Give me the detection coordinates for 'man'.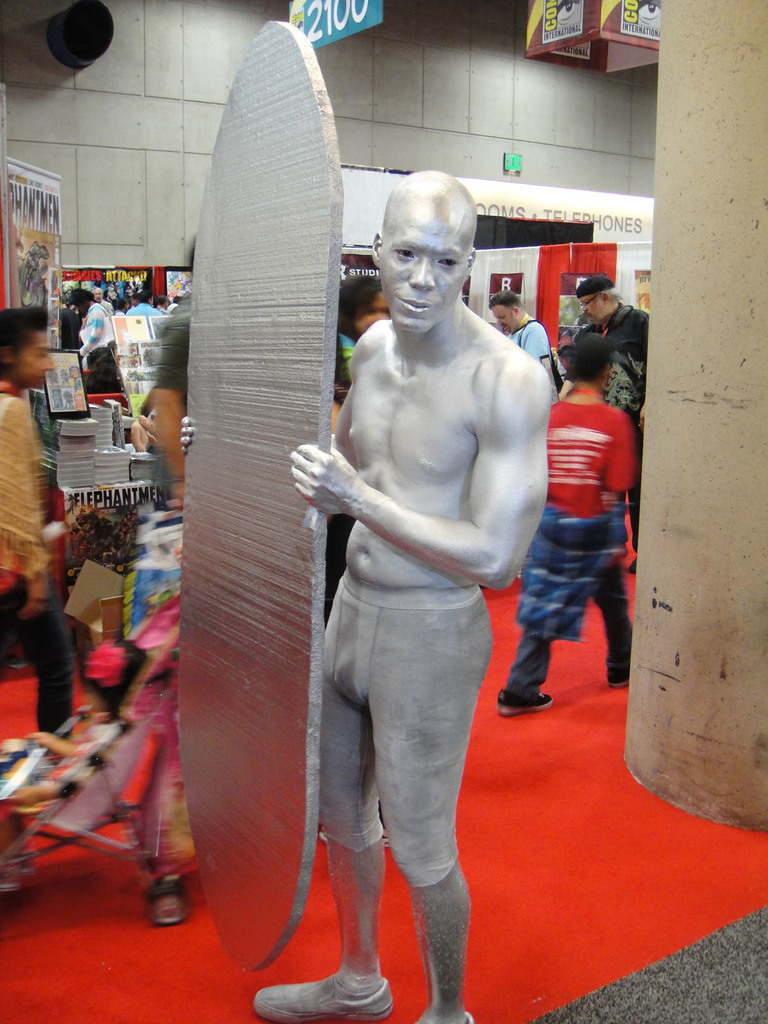
x1=488, y1=295, x2=560, y2=386.
